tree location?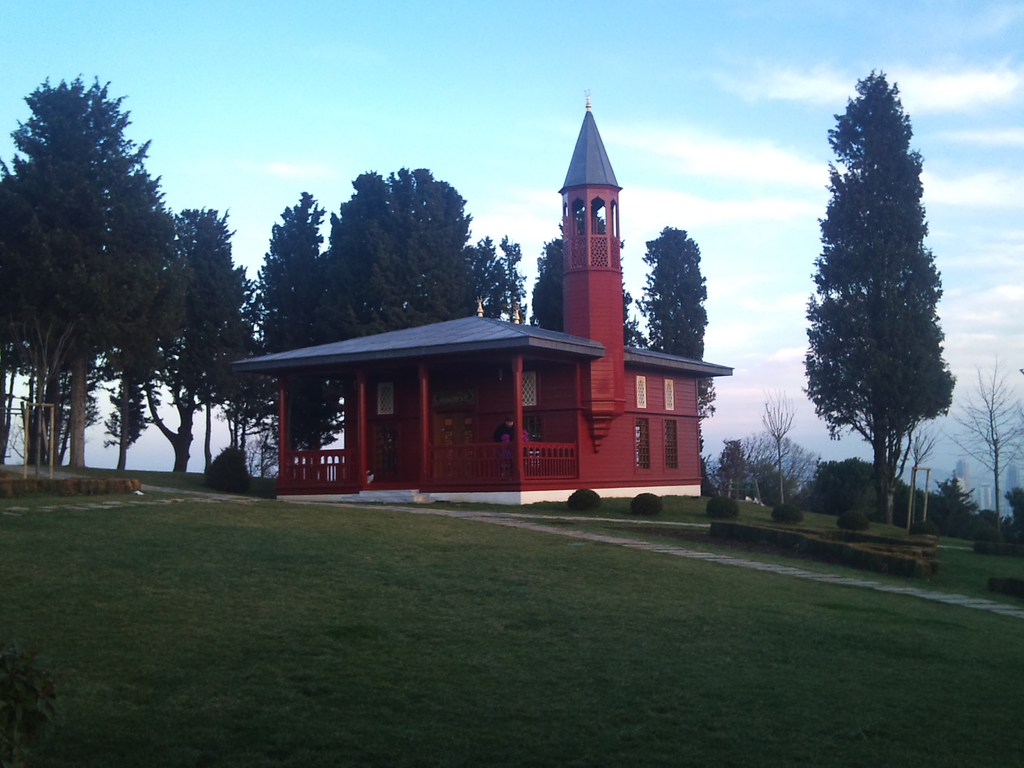
[105,168,182,460]
